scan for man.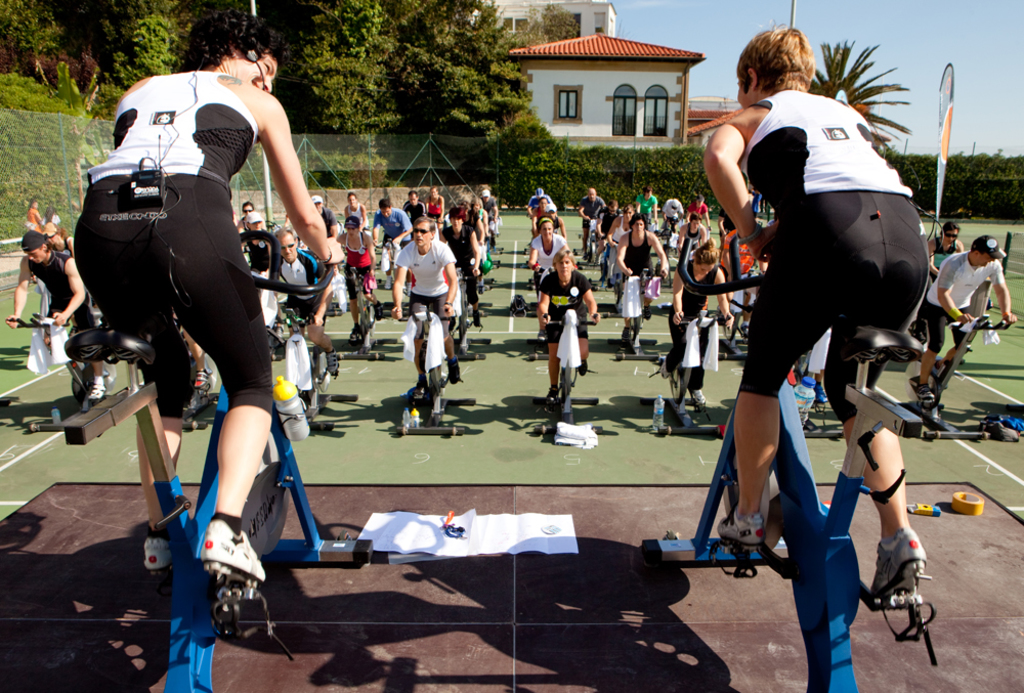
Scan result: (left=919, top=239, right=1021, bottom=407).
